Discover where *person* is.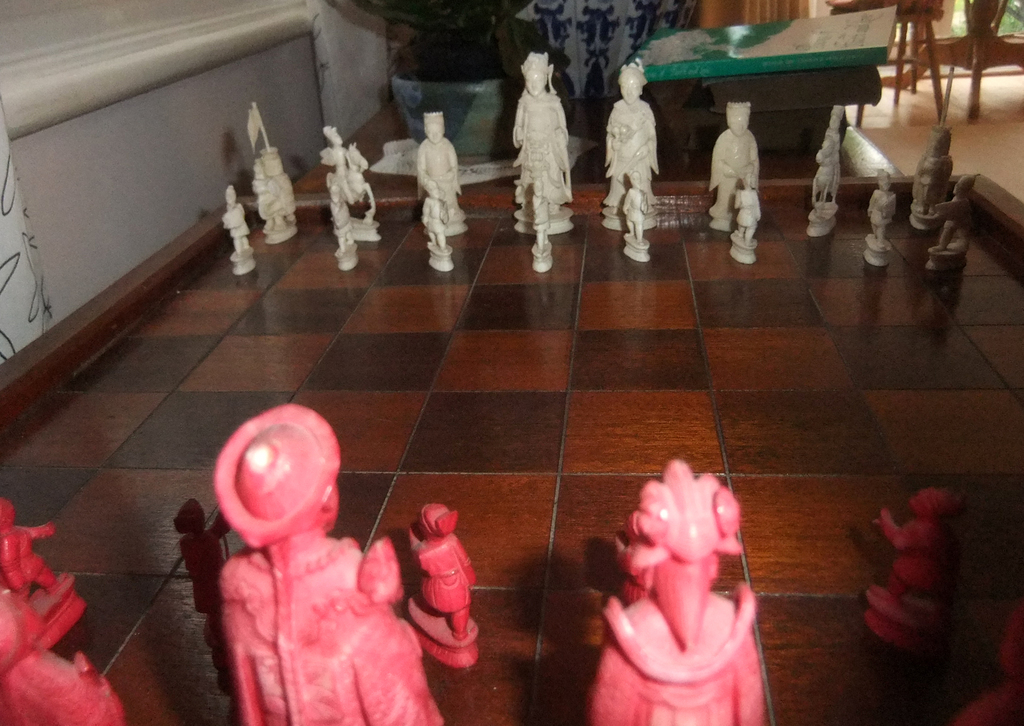
Discovered at [left=909, top=119, right=950, bottom=232].
